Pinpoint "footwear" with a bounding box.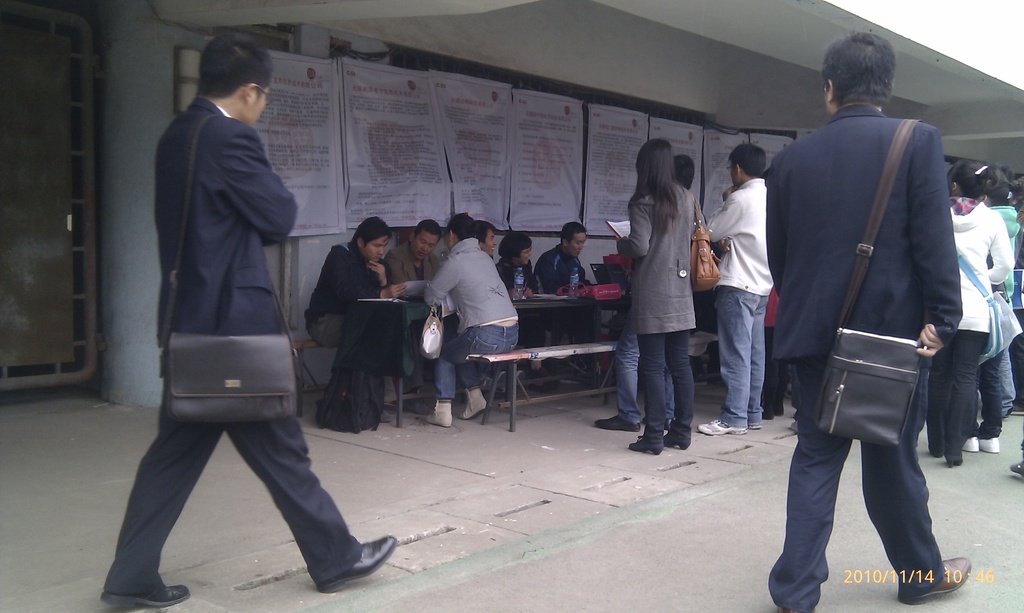
bbox=[662, 433, 692, 451].
